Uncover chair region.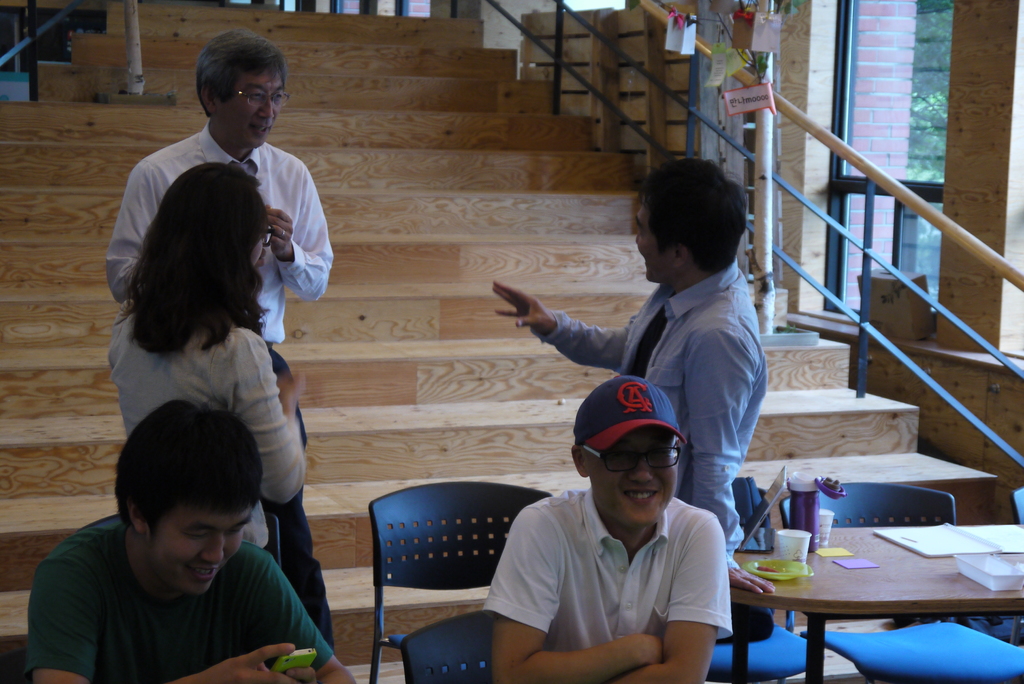
Uncovered: box(342, 480, 542, 675).
